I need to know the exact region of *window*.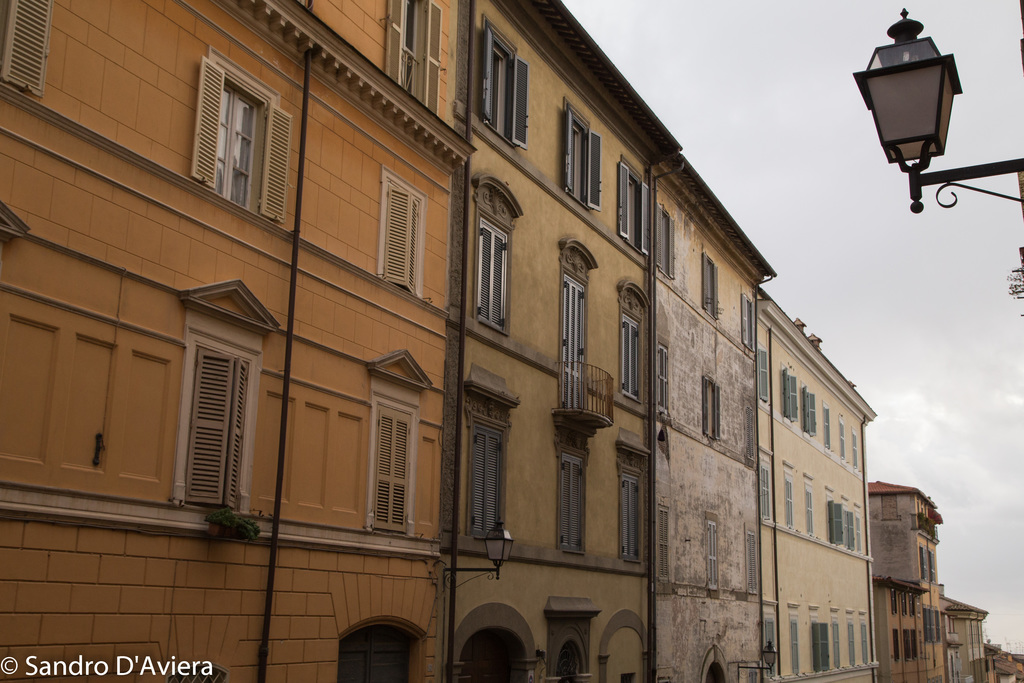
Region: (left=368, top=378, right=420, bottom=544).
